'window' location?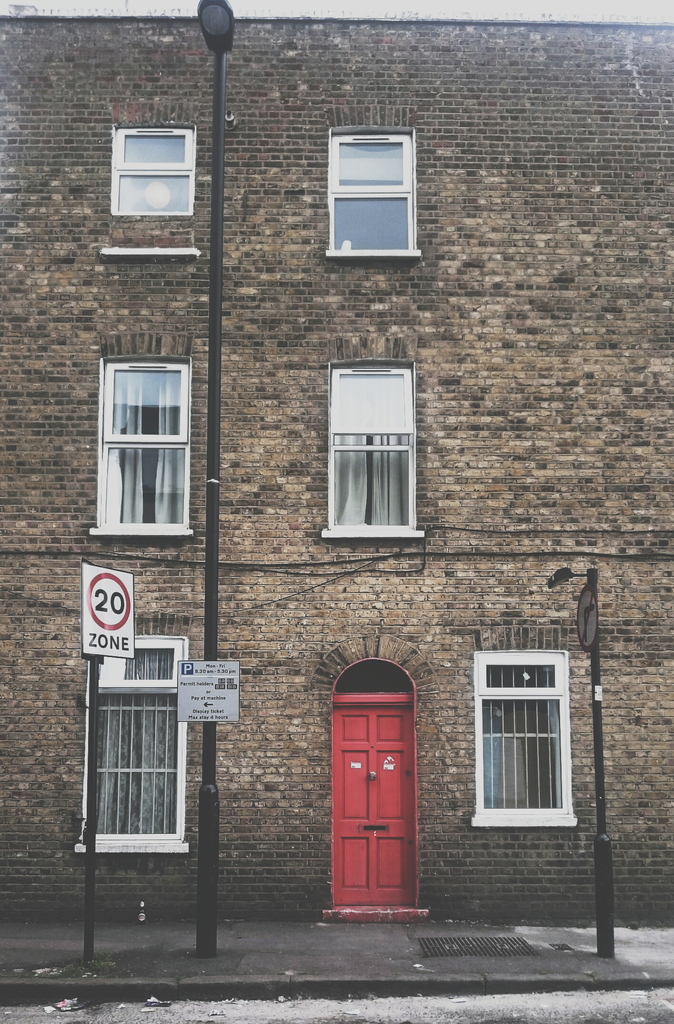
<region>328, 128, 419, 259</region>
